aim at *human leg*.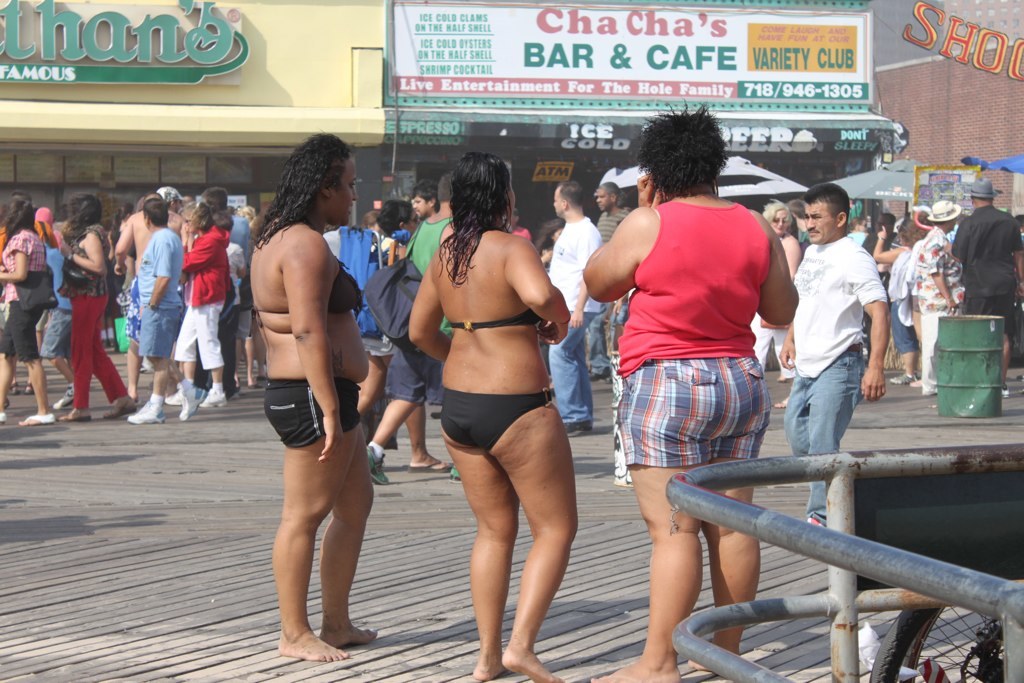
Aimed at <box>445,396,580,682</box>.
